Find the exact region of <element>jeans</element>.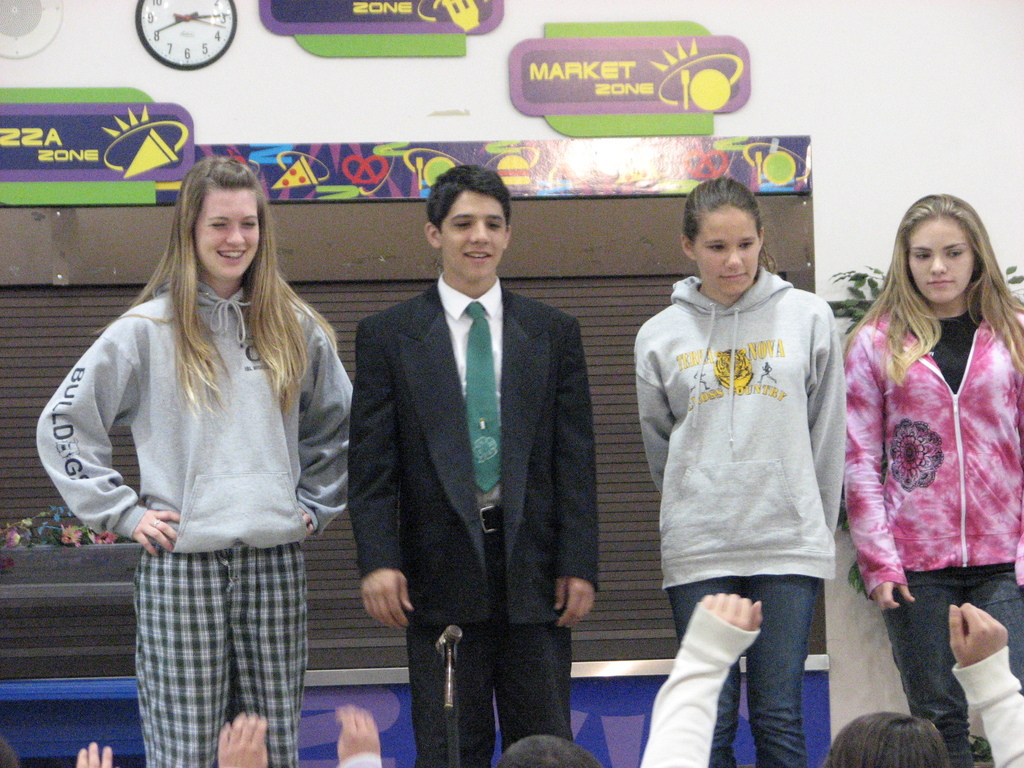
Exact region: bbox=[900, 561, 1019, 756].
